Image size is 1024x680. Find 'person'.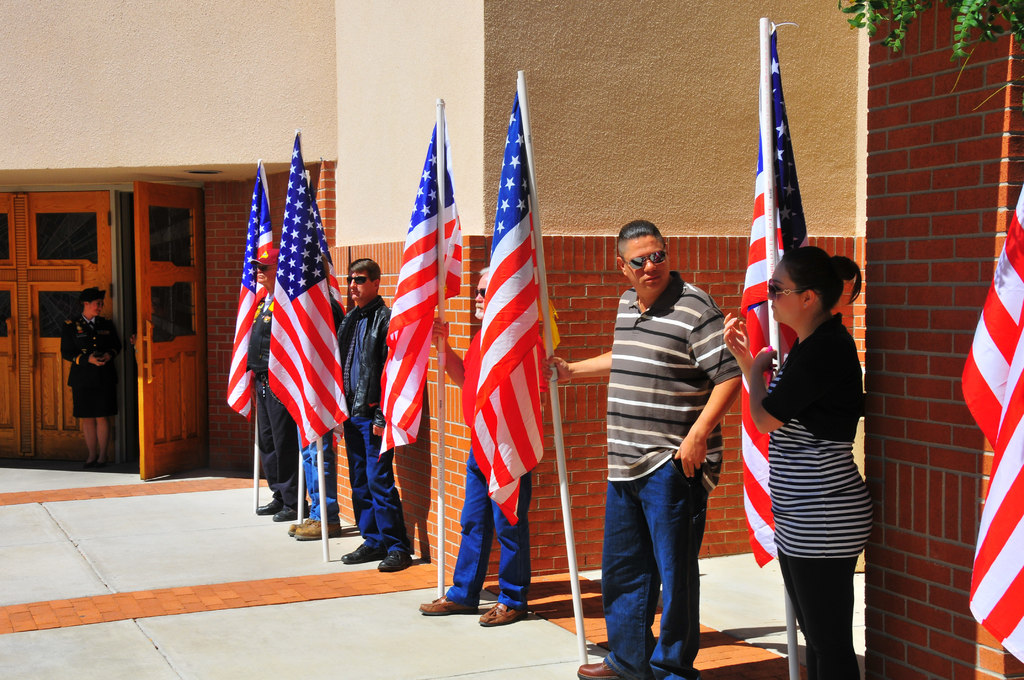
417:265:554:626.
